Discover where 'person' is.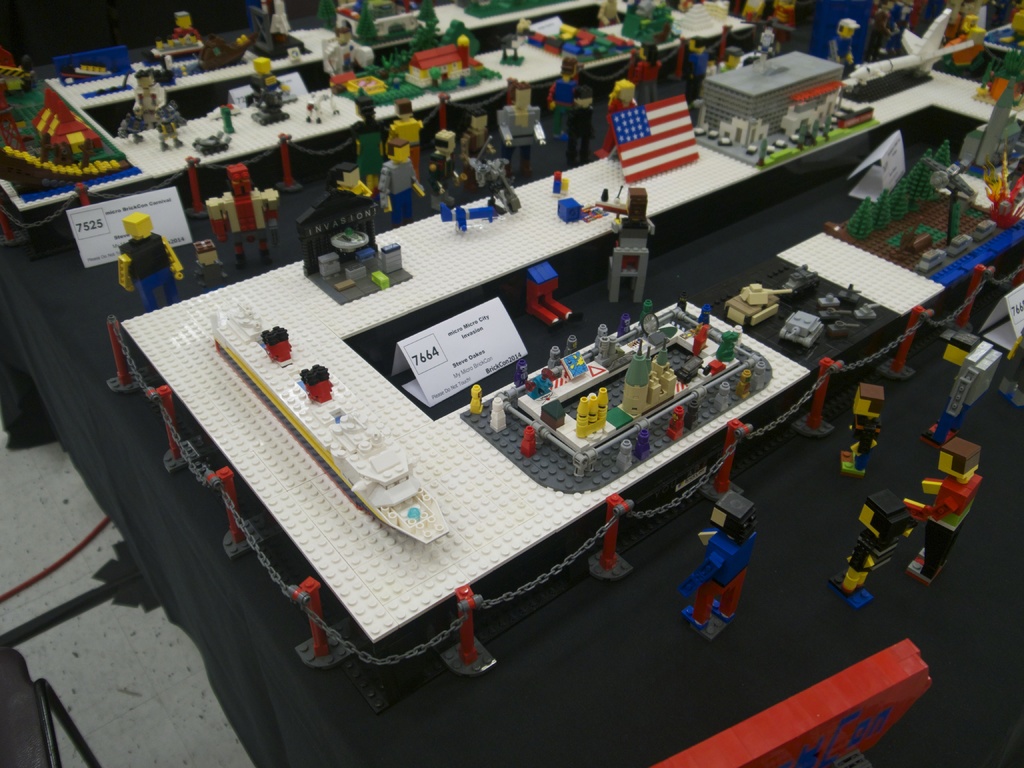
Discovered at rect(556, 49, 598, 182).
